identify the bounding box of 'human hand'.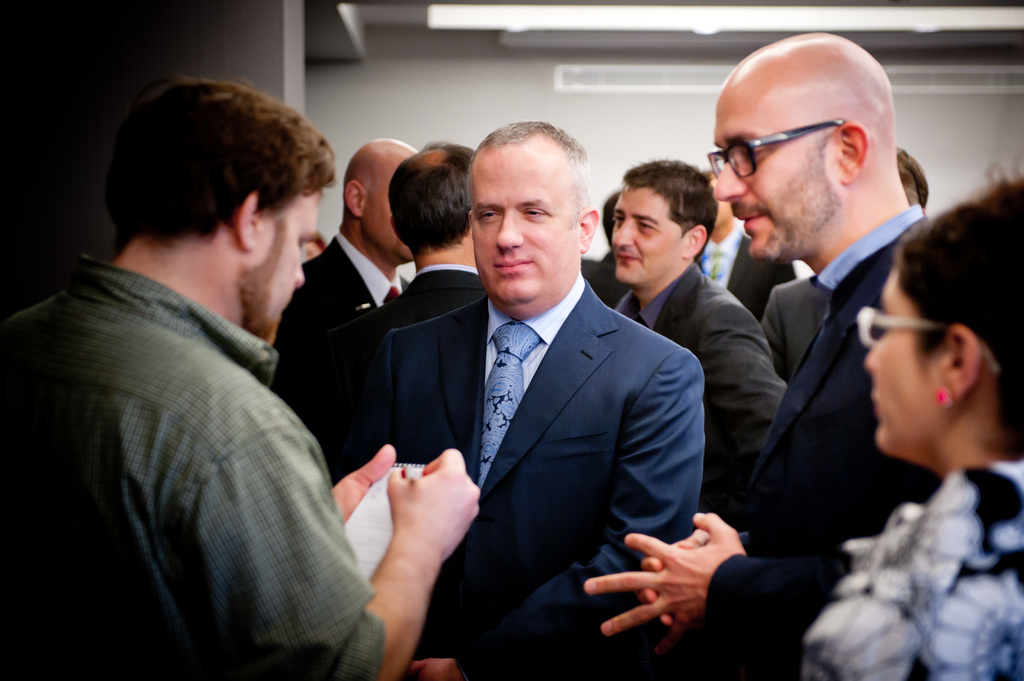
left=404, top=657, right=465, bottom=680.
